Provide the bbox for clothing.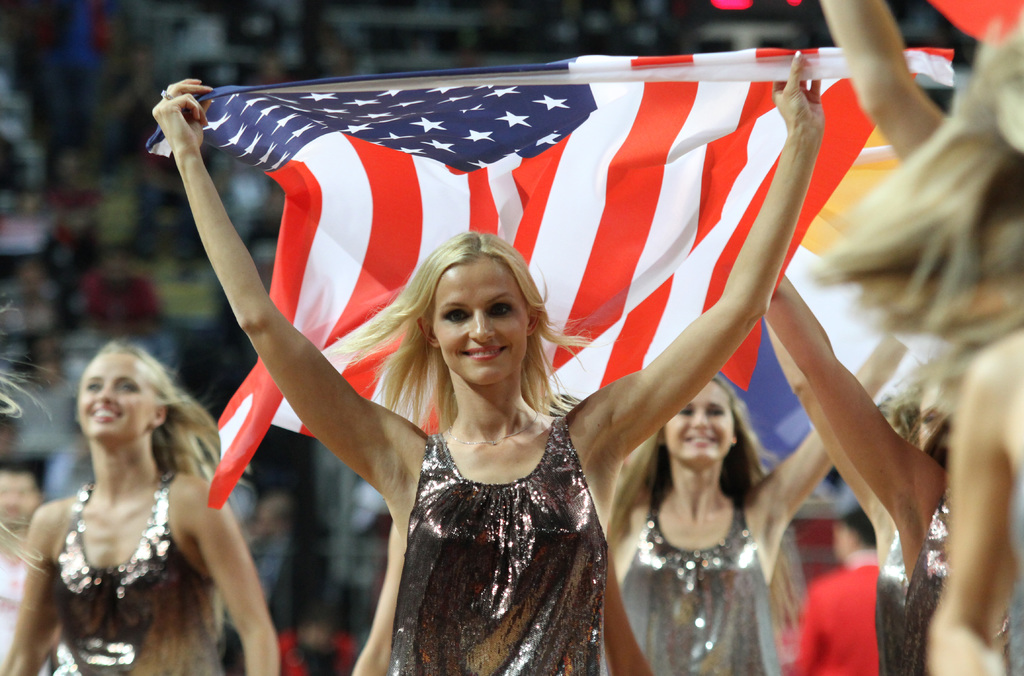
(left=787, top=552, right=880, bottom=675).
